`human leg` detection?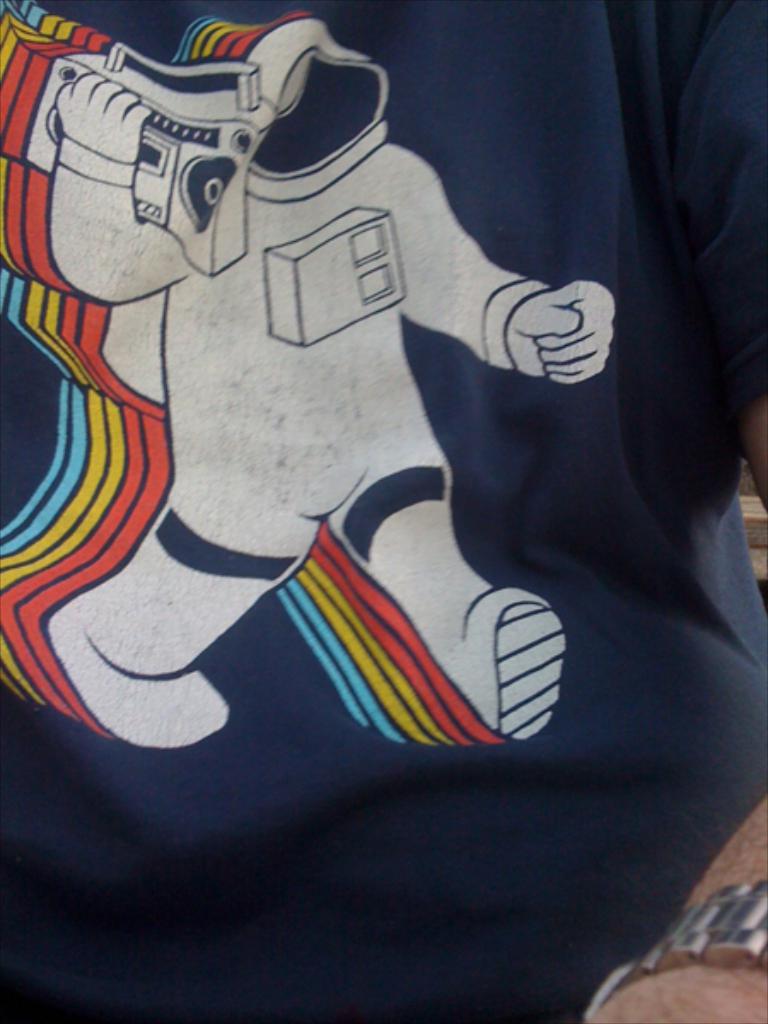
314,433,546,749
